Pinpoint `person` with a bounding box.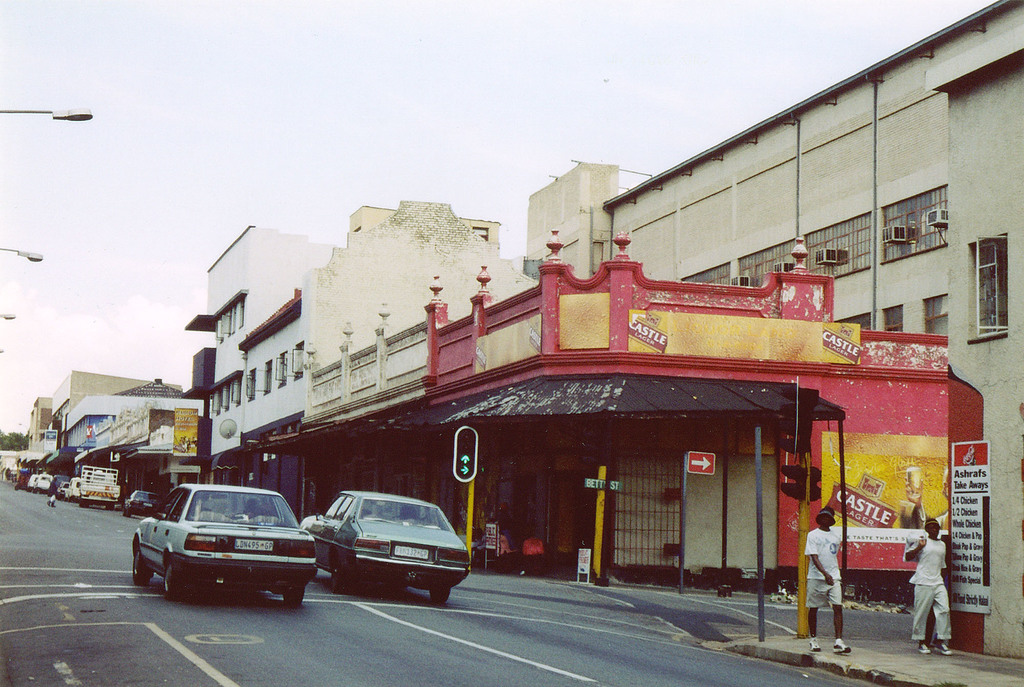
816 508 865 654.
